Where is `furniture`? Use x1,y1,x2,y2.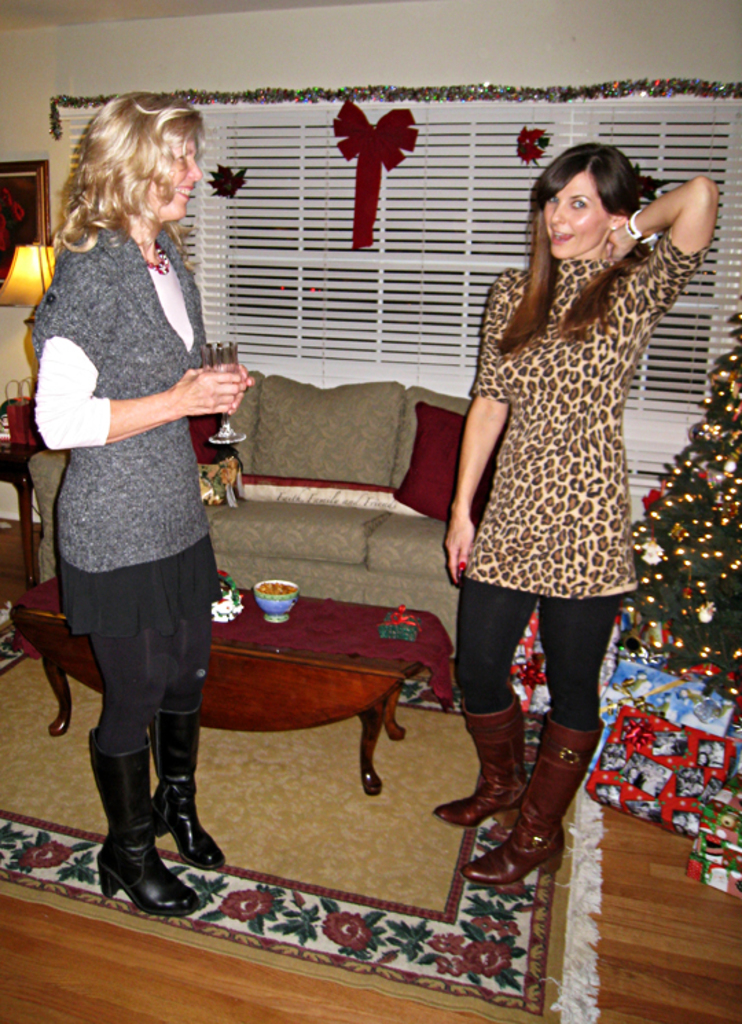
0,441,43,572.
